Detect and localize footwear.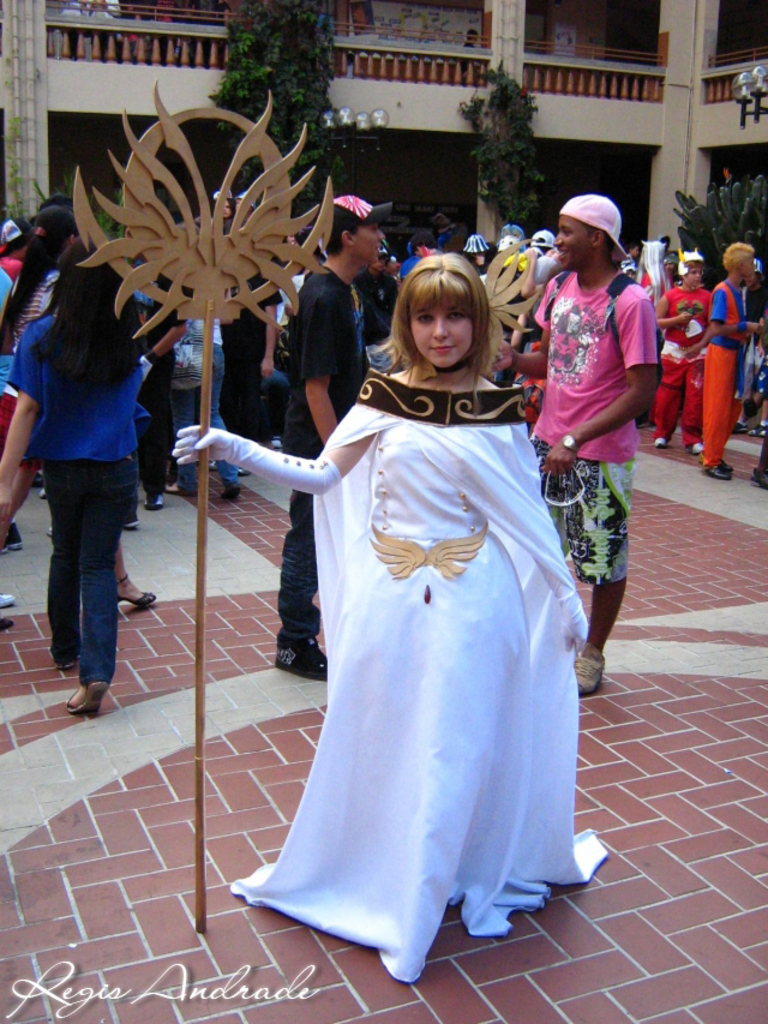
Localized at (709,466,739,484).
